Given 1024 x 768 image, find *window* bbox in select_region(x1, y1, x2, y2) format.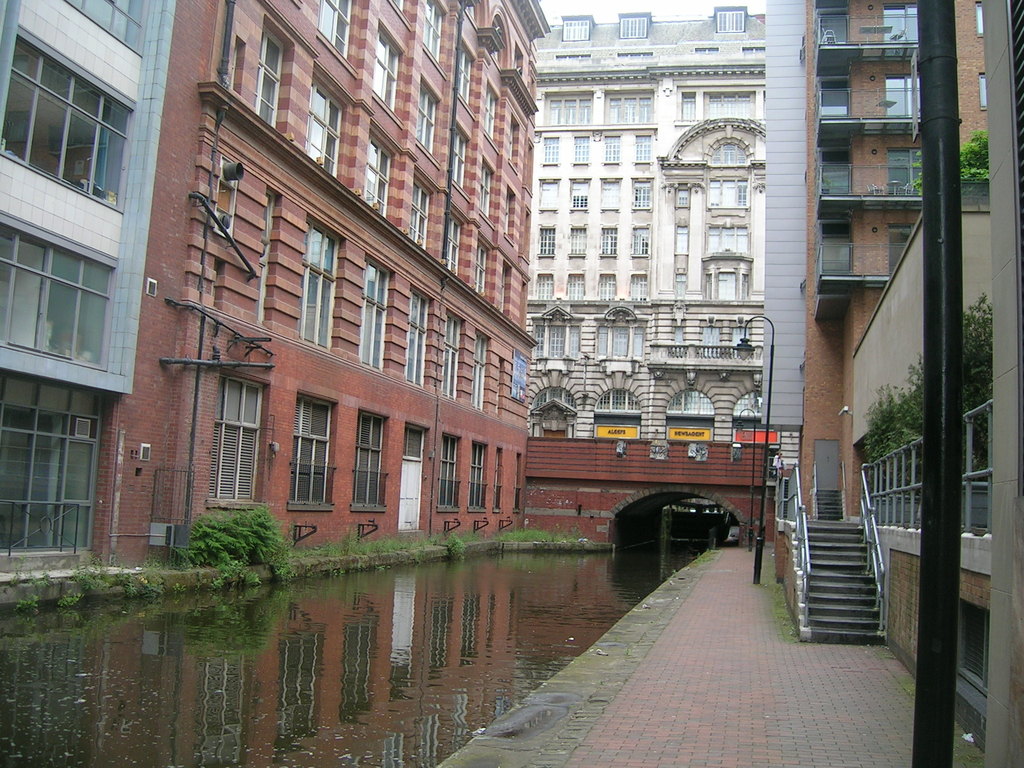
select_region(484, 81, 500, 143).
